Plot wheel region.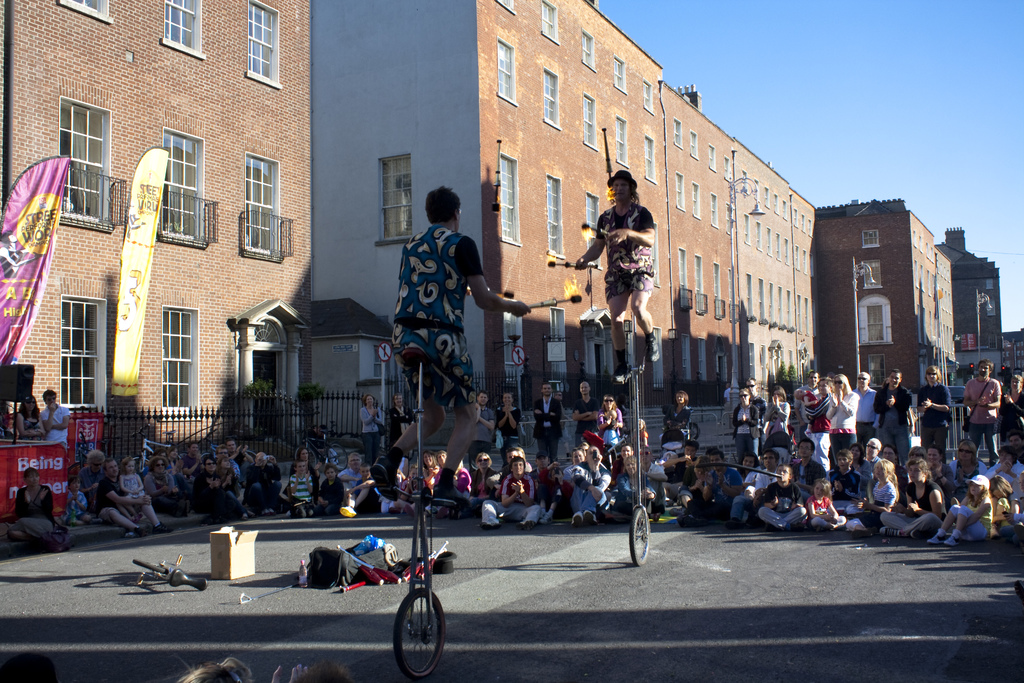
Plotted at bbox=[201, 452, 219, 464].
